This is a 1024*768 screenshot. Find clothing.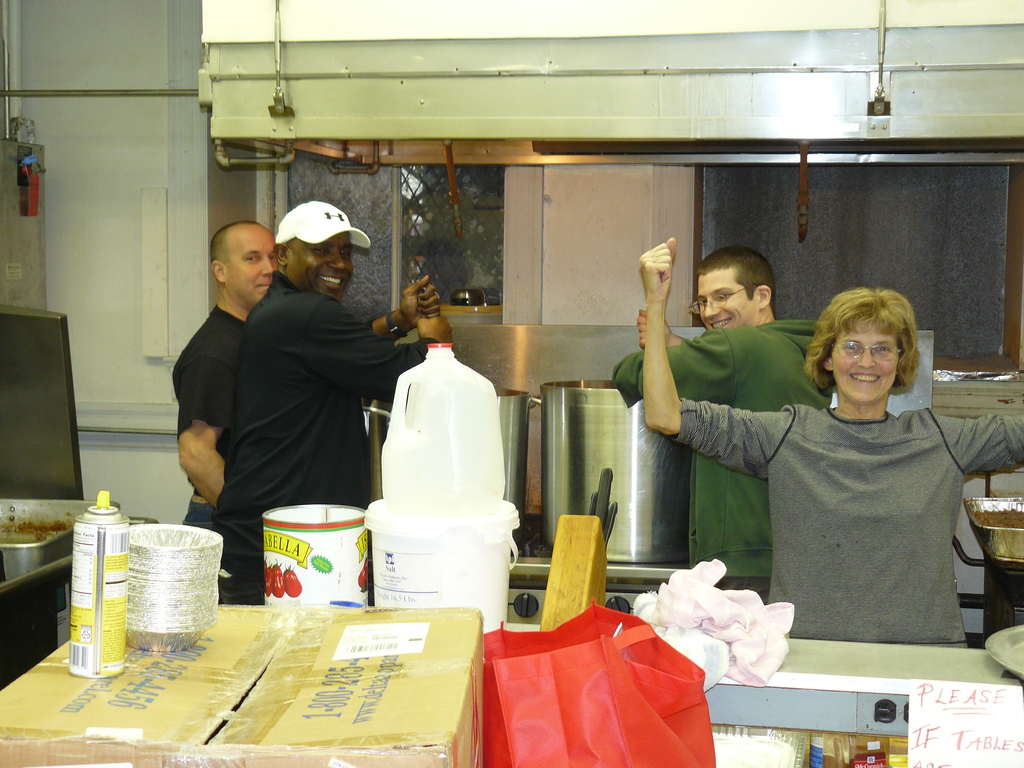
Bounding box: bbox(728, 369, 990, 659).
